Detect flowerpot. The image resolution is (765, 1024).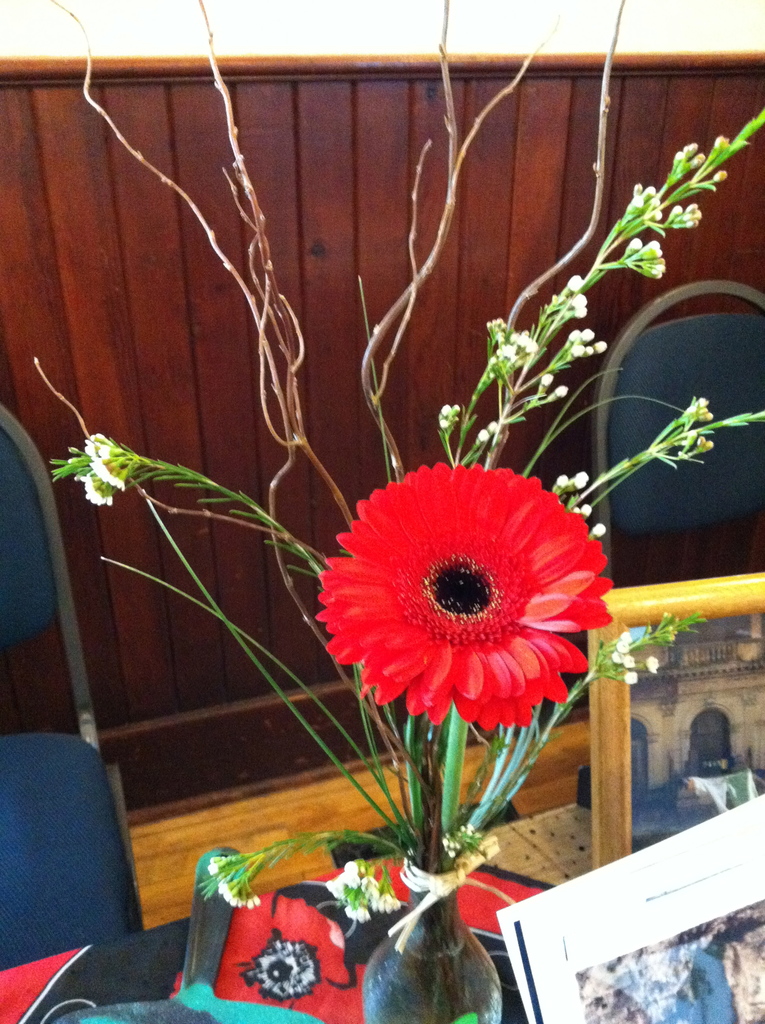
(x1=361, y1=893, x2=500, y2=1023).
